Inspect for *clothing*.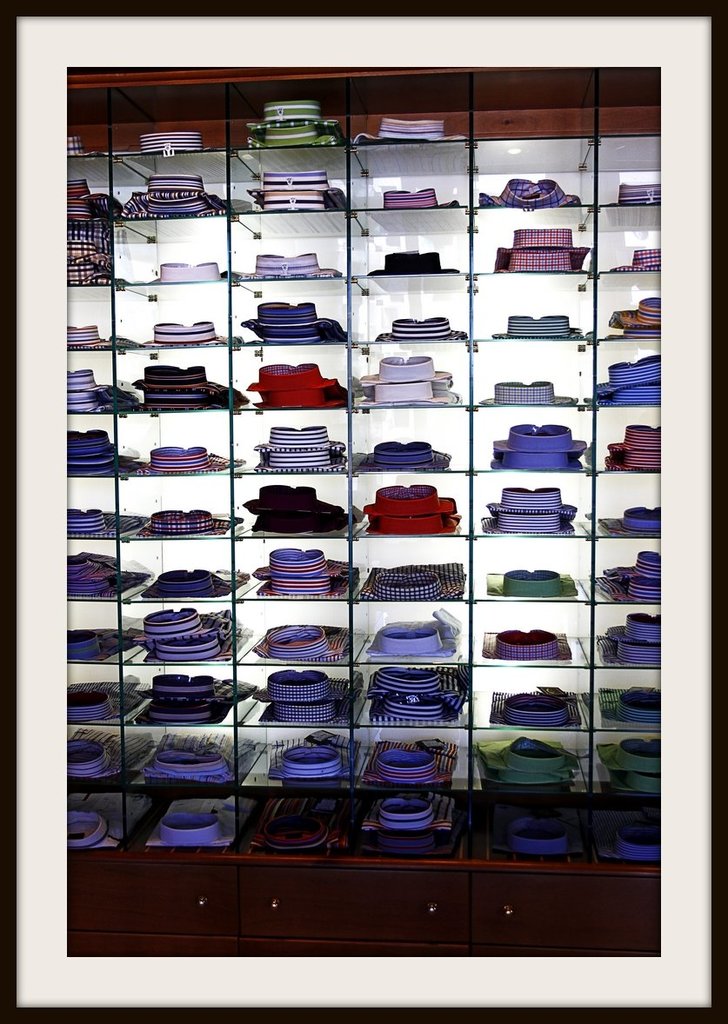
Inspection: BBox(370, 651, 458, 694).
